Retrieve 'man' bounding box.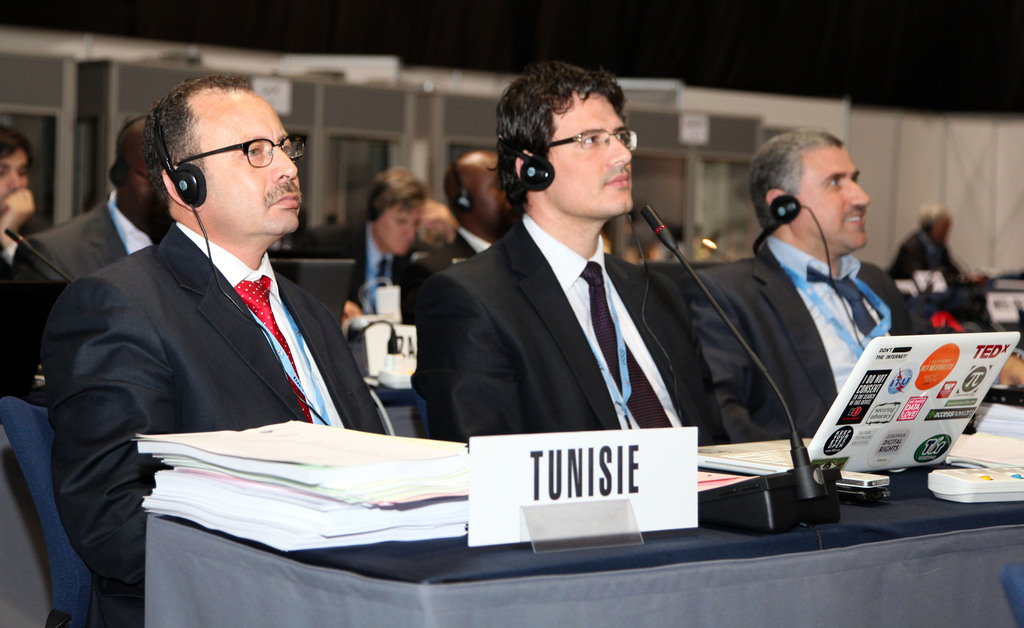
Bounding box: x1=685 y1=123 x2=922 y2=437.
